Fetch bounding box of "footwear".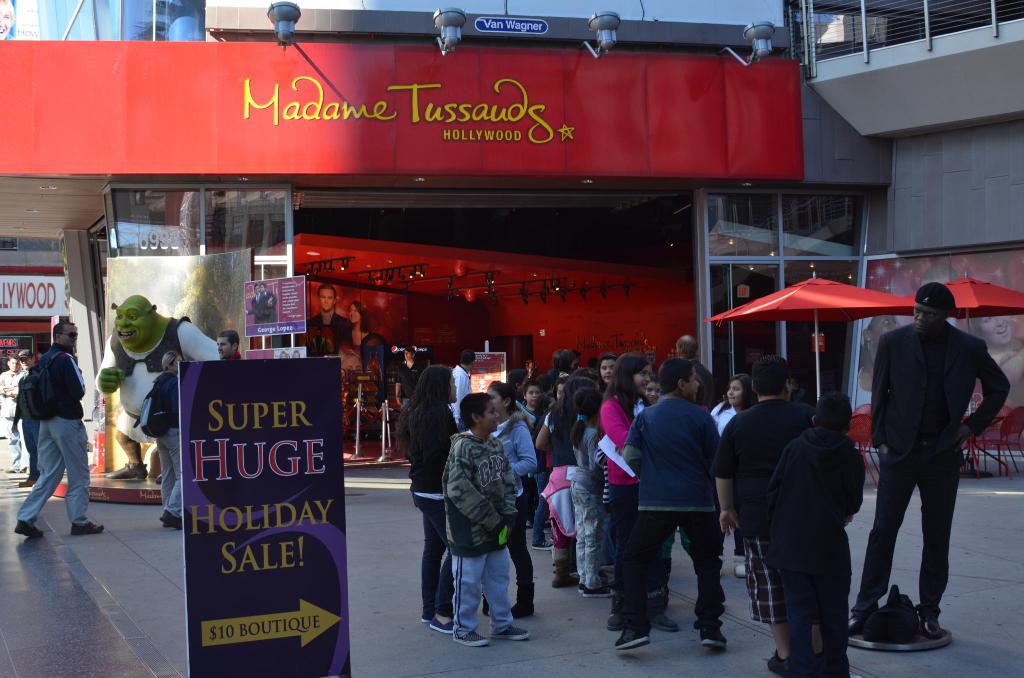
Bbox: (x1=534, y1=540, x2=555, y2=553).
